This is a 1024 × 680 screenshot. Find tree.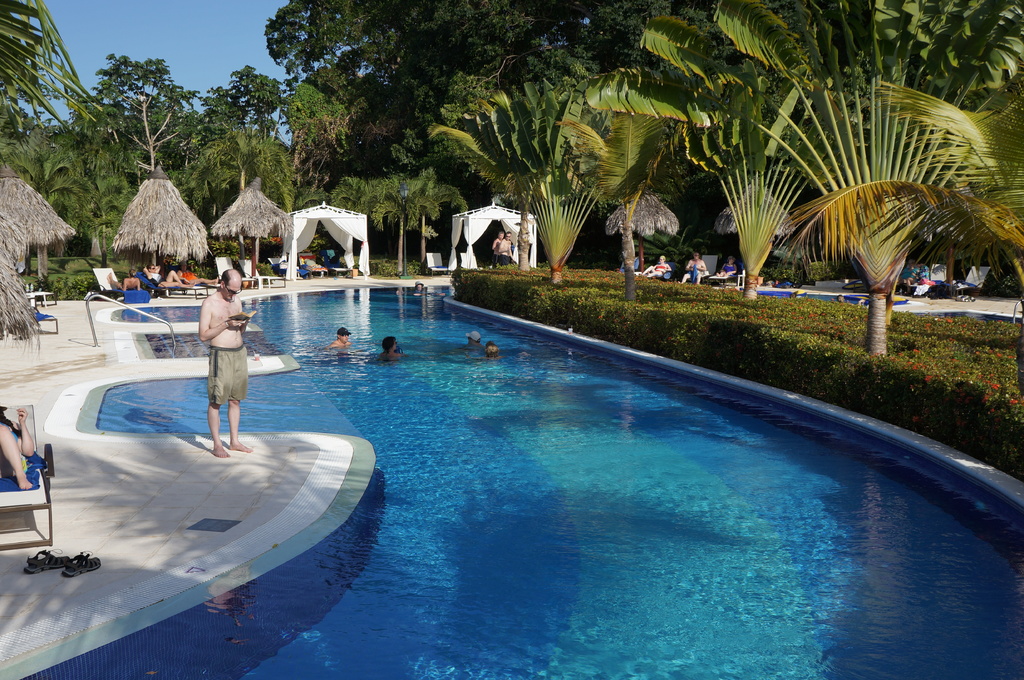
Bounding box: {"left": 425, "top": 0, "right": 584, "bottom": 292}.
